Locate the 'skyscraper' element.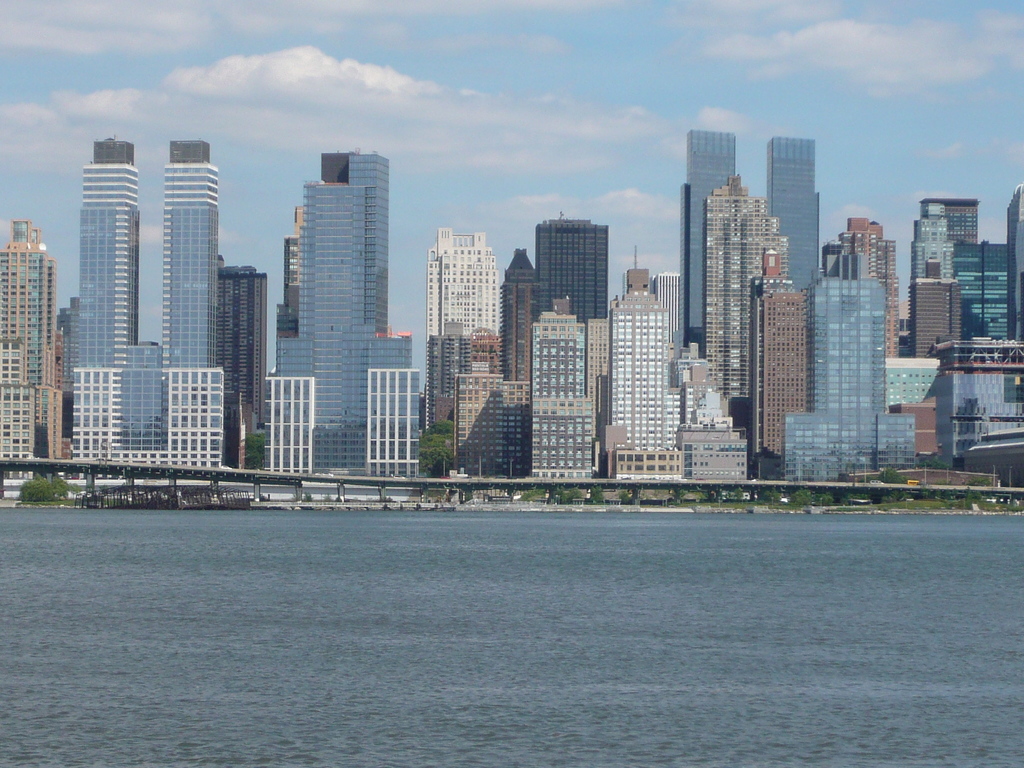
Element bbox: pyautogui.locateOnScreen(765, 138, 817, 294).
